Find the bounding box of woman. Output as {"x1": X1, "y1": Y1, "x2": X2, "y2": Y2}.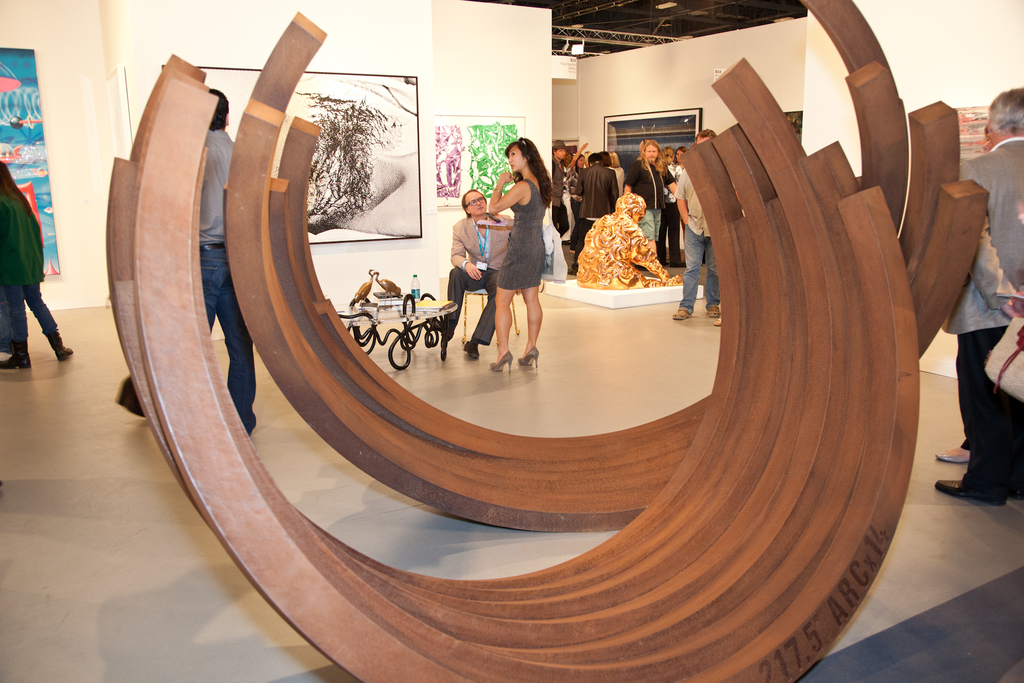
{"x1": 570, "y1": 136, "x2": 588, "y2": 229}.
